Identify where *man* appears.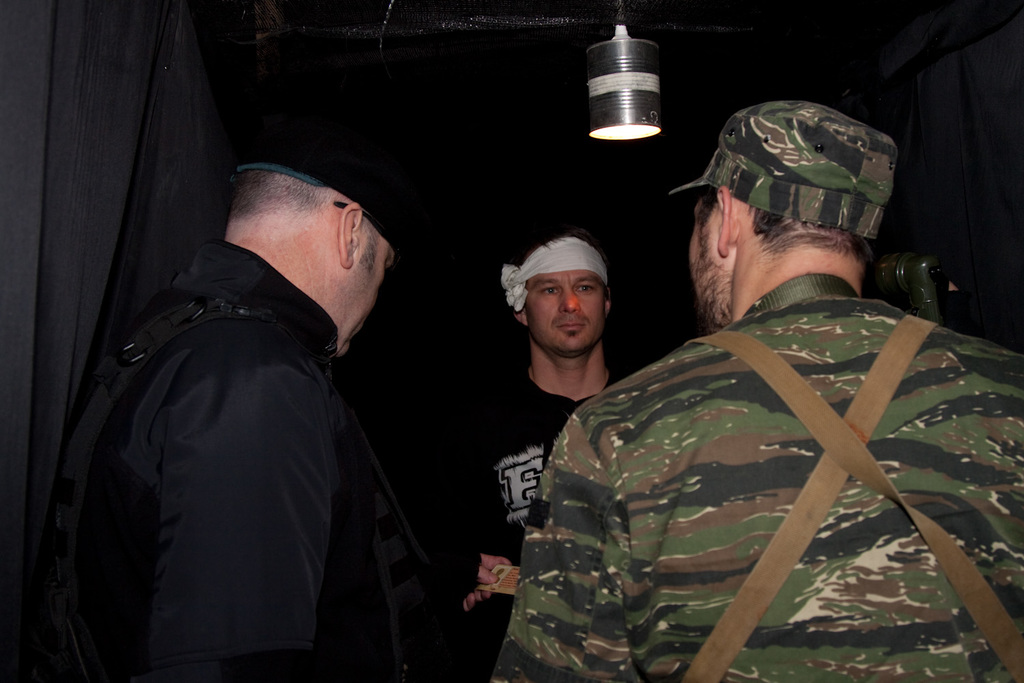
Appears at BBox(410, 223, 632, 682).
